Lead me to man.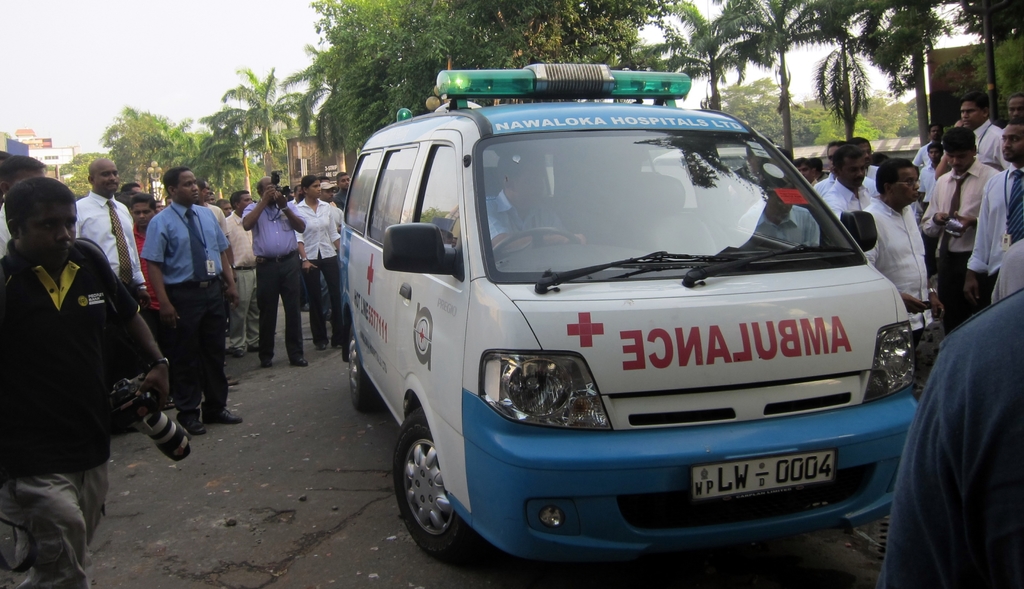
Lead to (820,143,873,230).
